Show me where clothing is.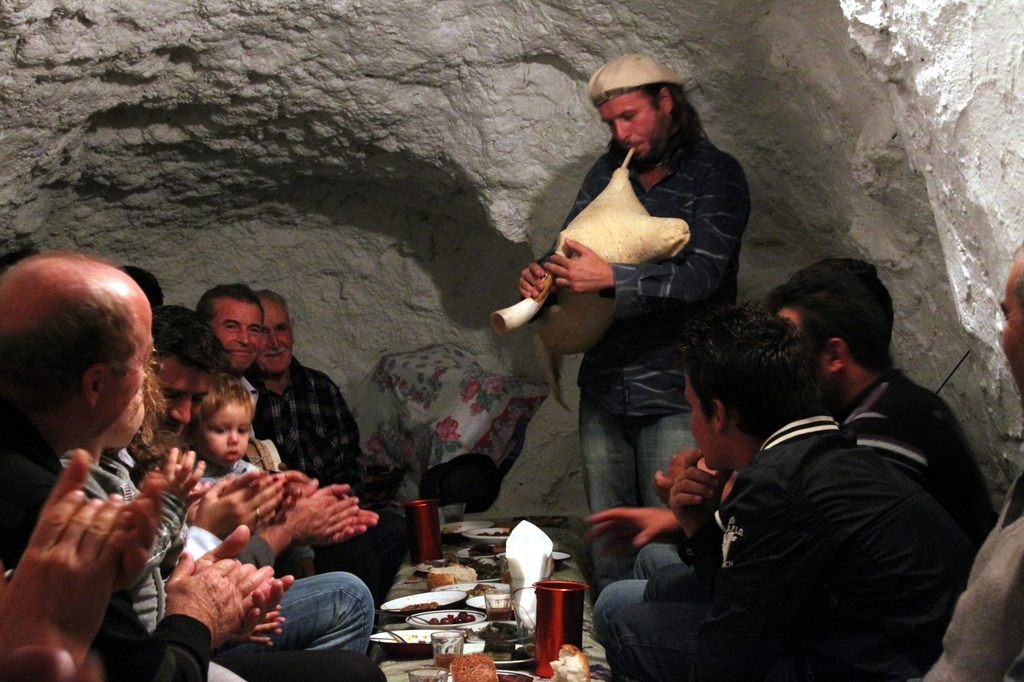
clothing is at bbox=(224, 568, 376, 669).
